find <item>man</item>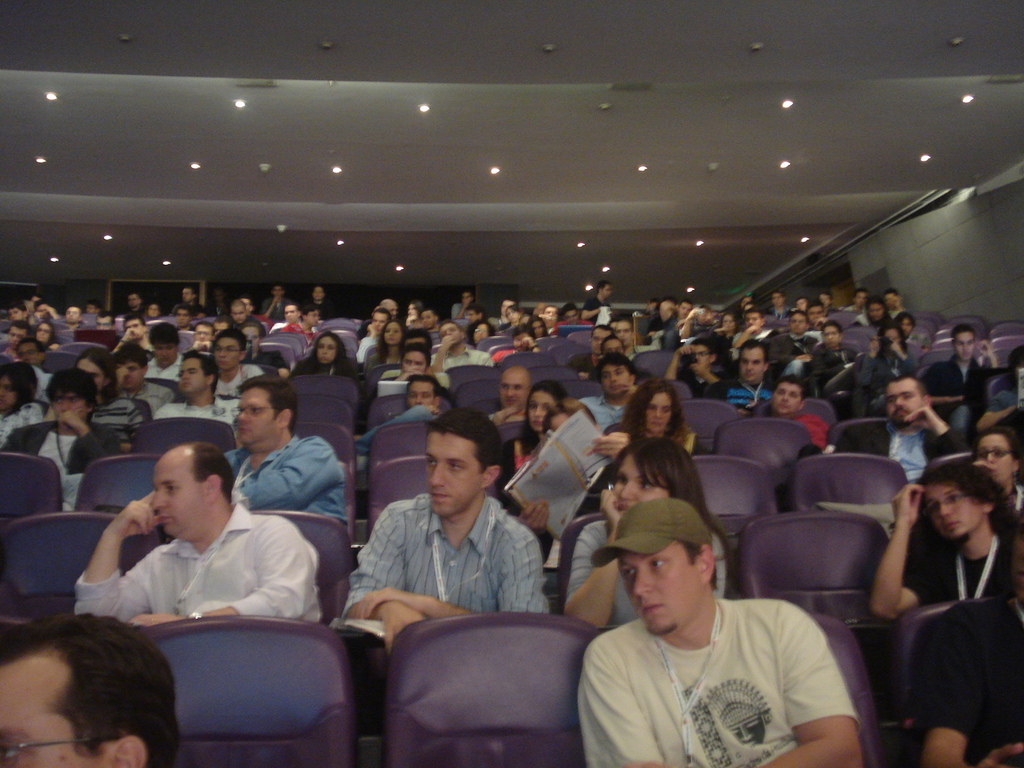
select_region(70, 442, 323, 635)
